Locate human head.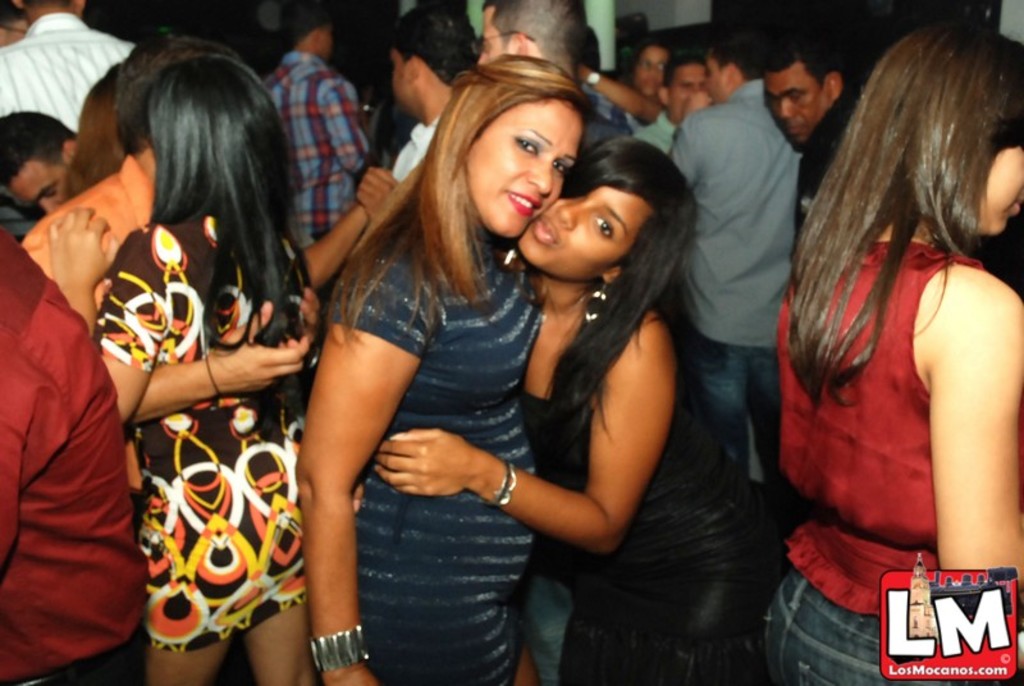
Bounding box: pyautogui.locateOnScreen(763, 36, 854, 151).
